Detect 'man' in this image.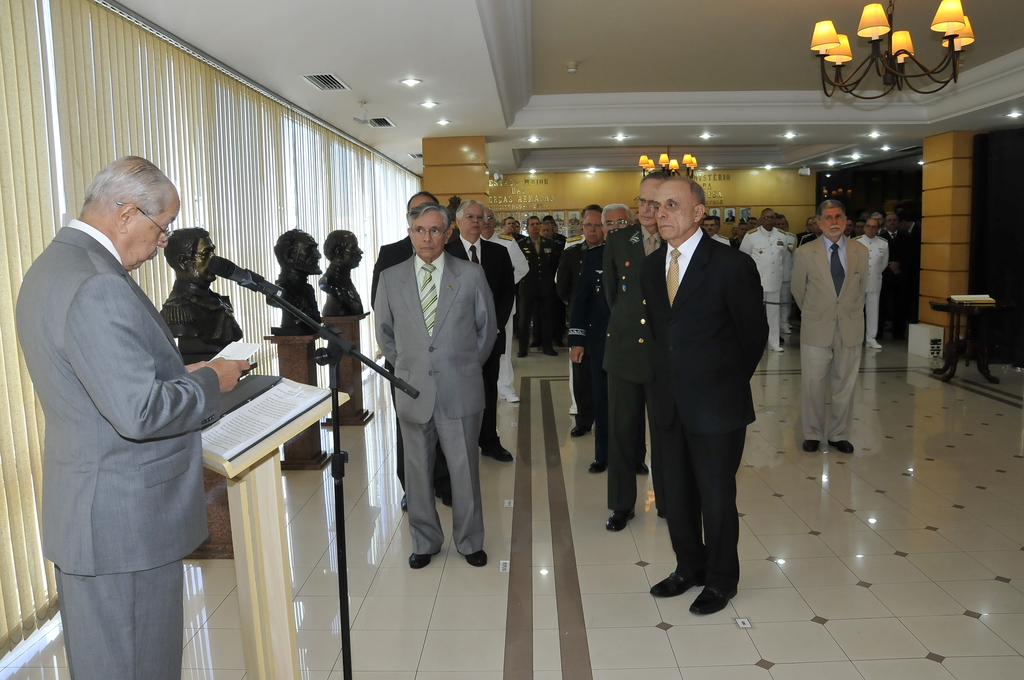
Detection: <box>608,148,781,625</box>.
